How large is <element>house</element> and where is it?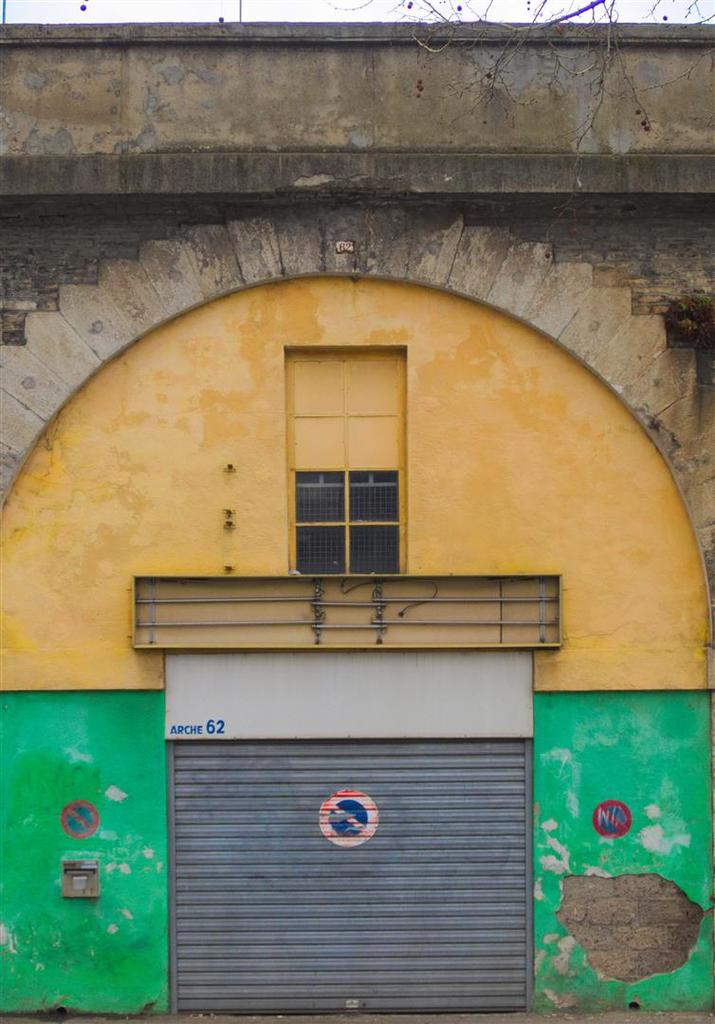
Bounding box: detection(0, 22, 714, 1023).
